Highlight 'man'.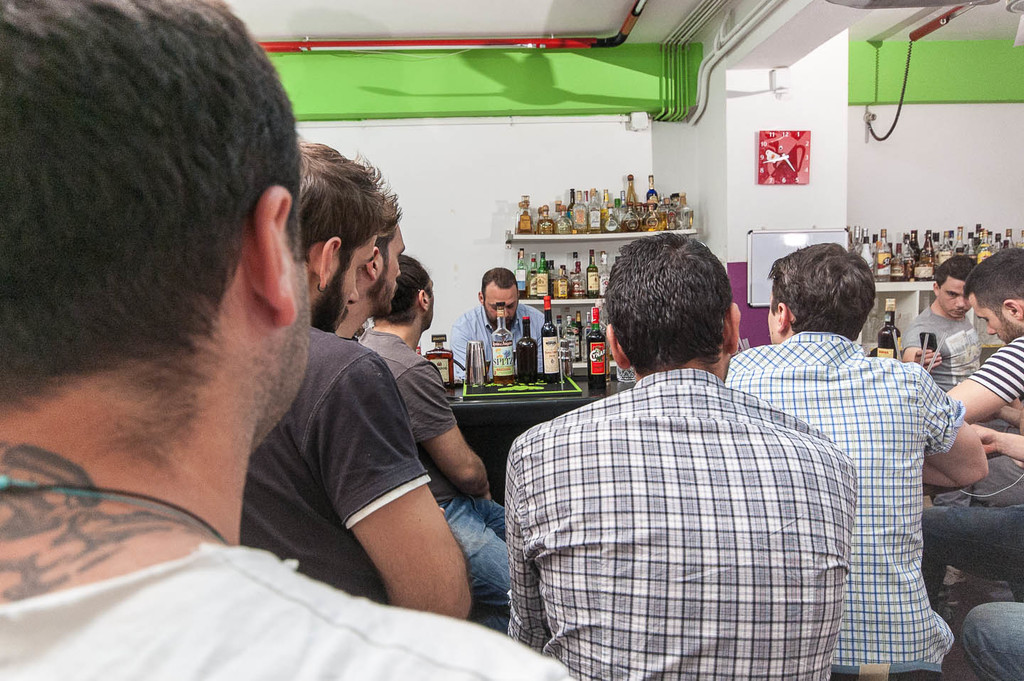
Highlighted region: <region>902, 256, 989, 408</region>.
